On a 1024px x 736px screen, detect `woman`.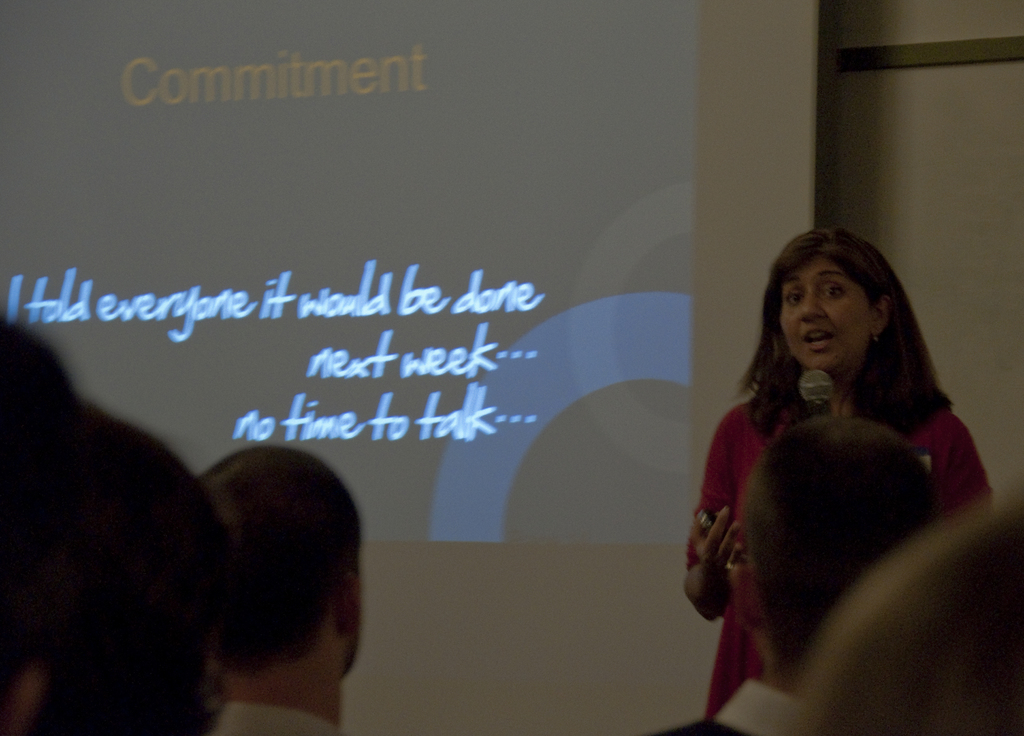
box=[697, 228, 983, 728].
